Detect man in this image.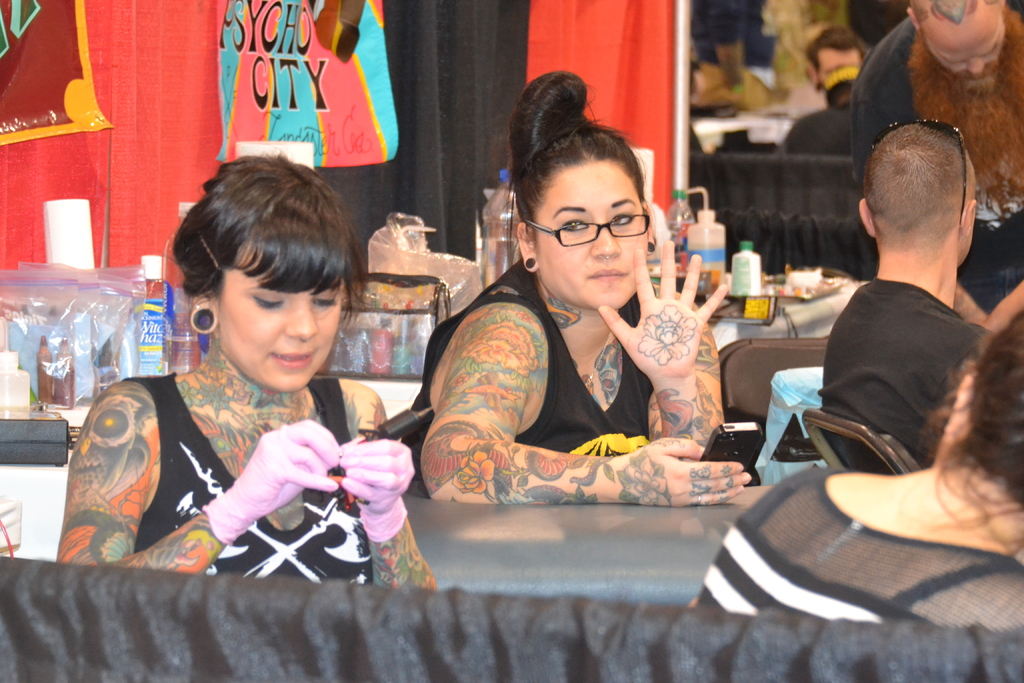
Detection: {"left": 816, "top": 119, "right": 1023, "bottom": 459}.
